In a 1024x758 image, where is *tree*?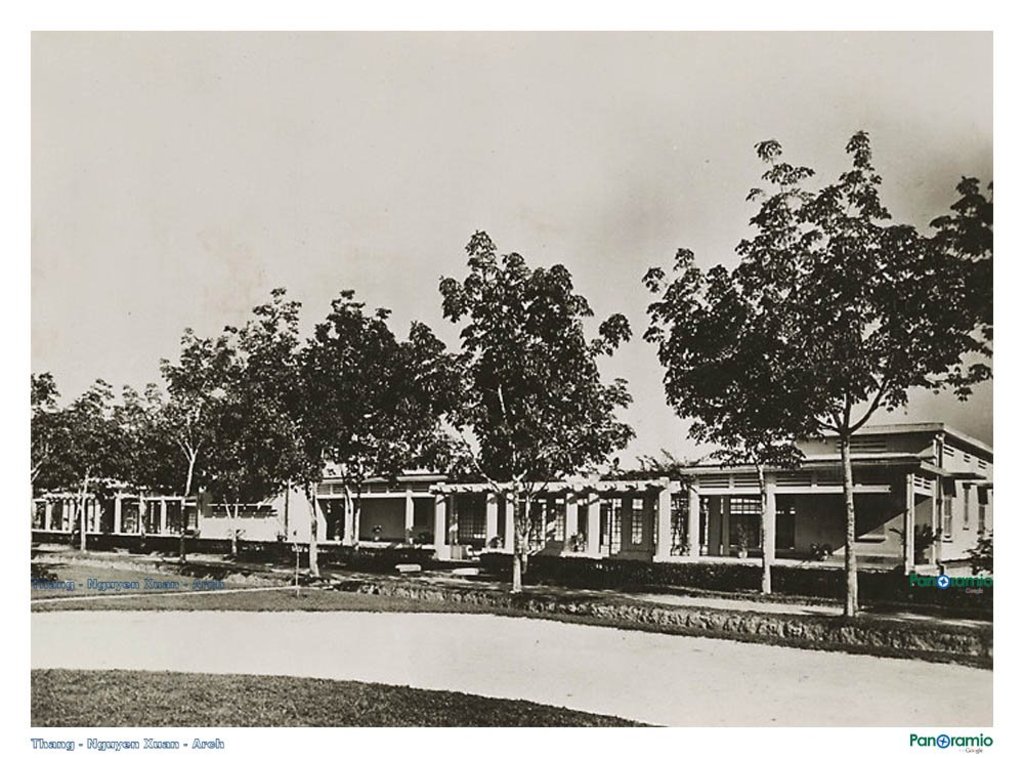
[x1=916, y1=173, x2=996, y2=386].
